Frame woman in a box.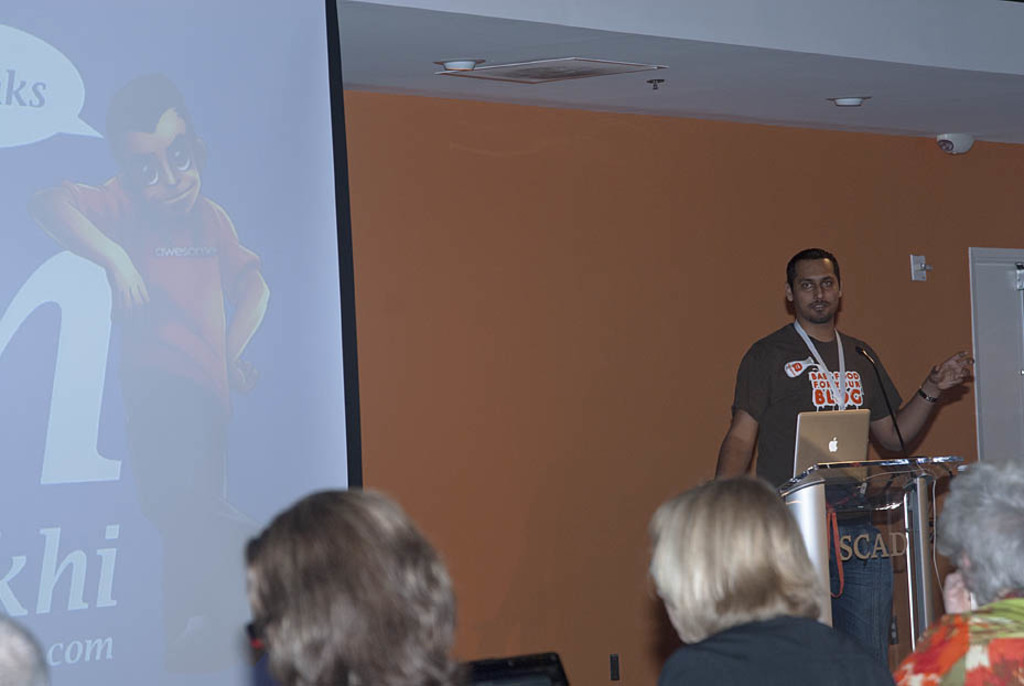
rect(633, 451, 882, 673).
